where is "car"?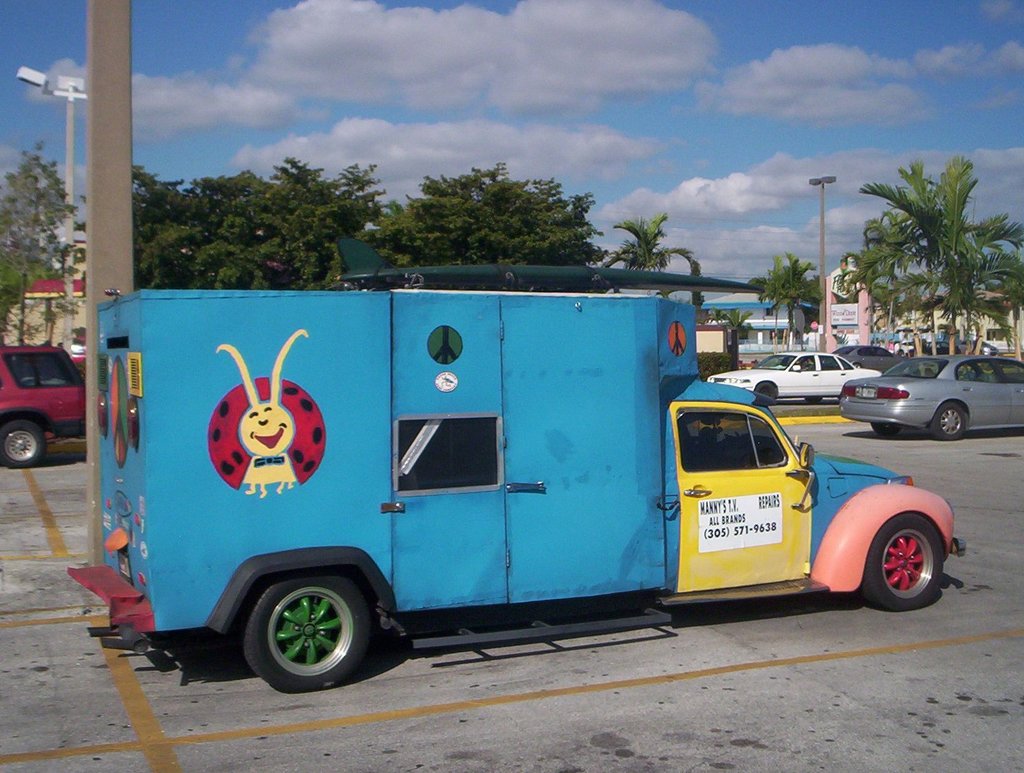
detection(959, 338, 999, 354).
